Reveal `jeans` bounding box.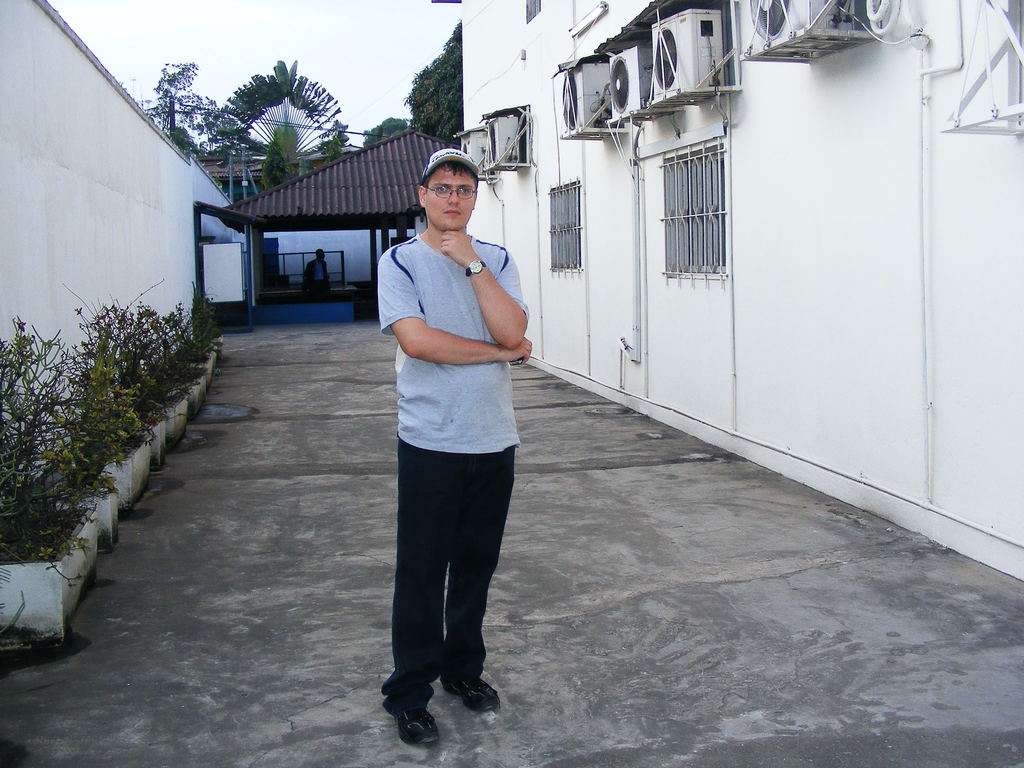
Revealed: [left=377, top=438, right=507, bottom=726].
